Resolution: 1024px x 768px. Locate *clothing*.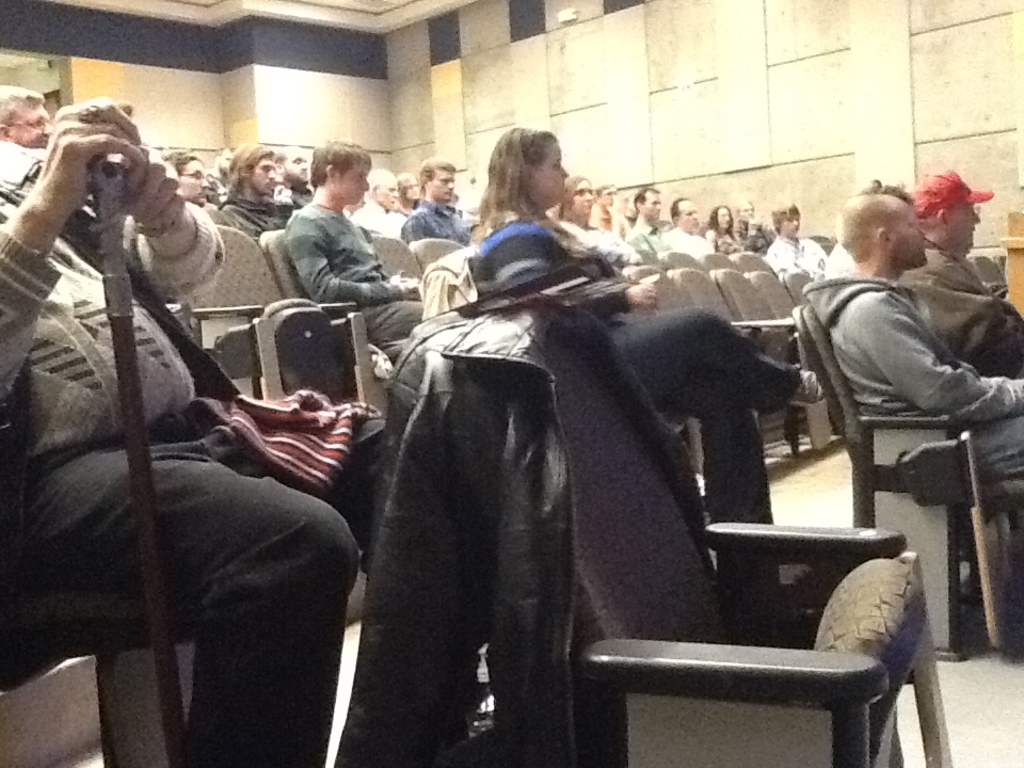
<bbox>813, 253, 1023, 479</bbox>.
